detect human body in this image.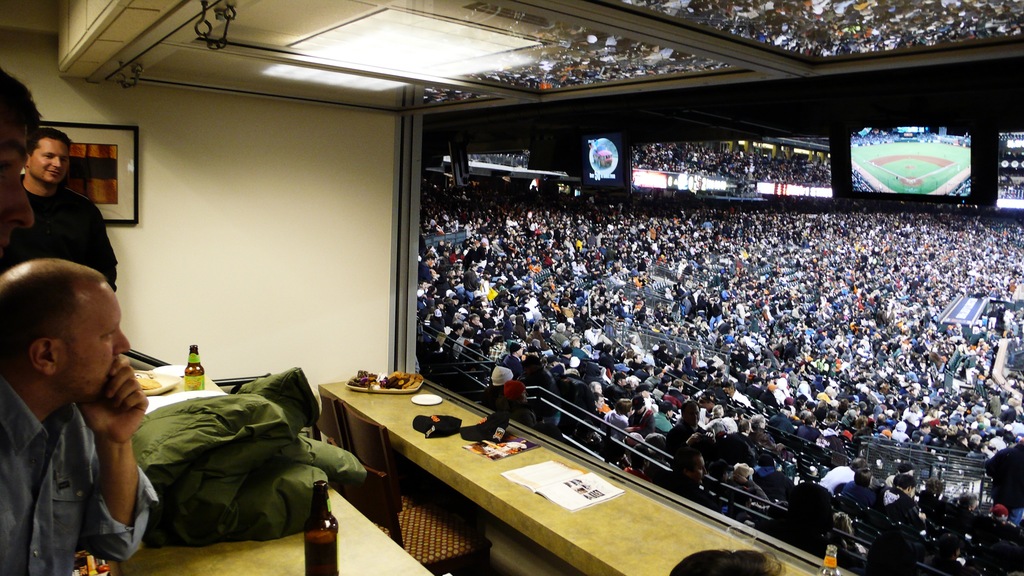
Detection: 471/314/474/327.
